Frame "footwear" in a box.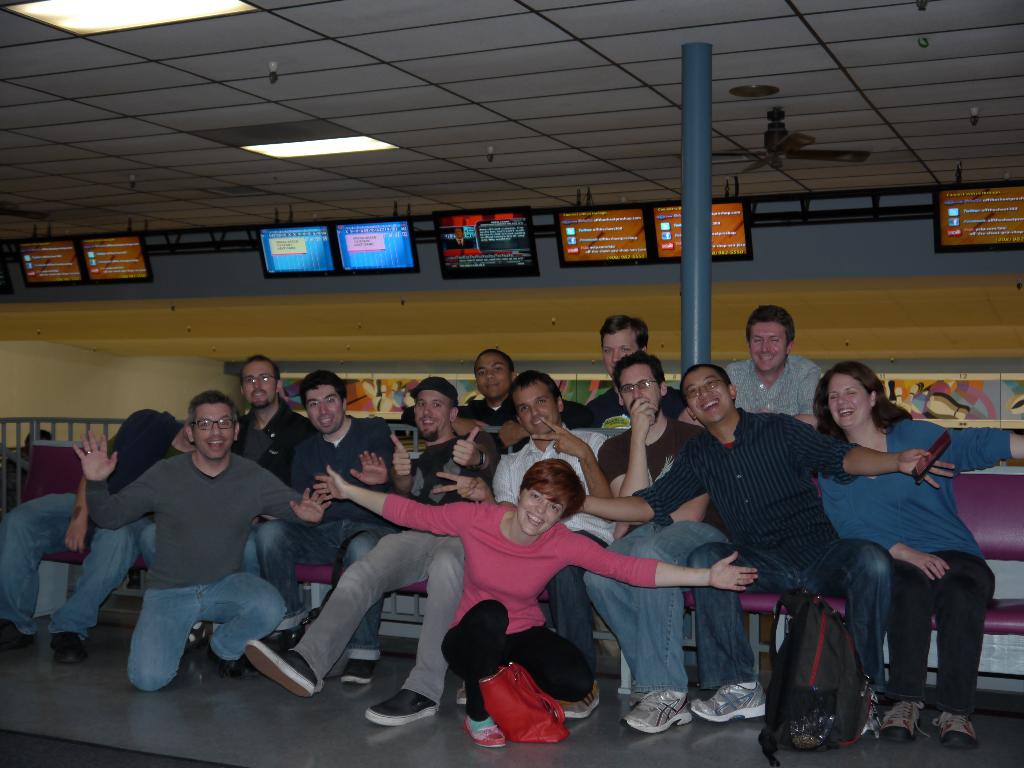
select_region(877, 698, 928, 742).
